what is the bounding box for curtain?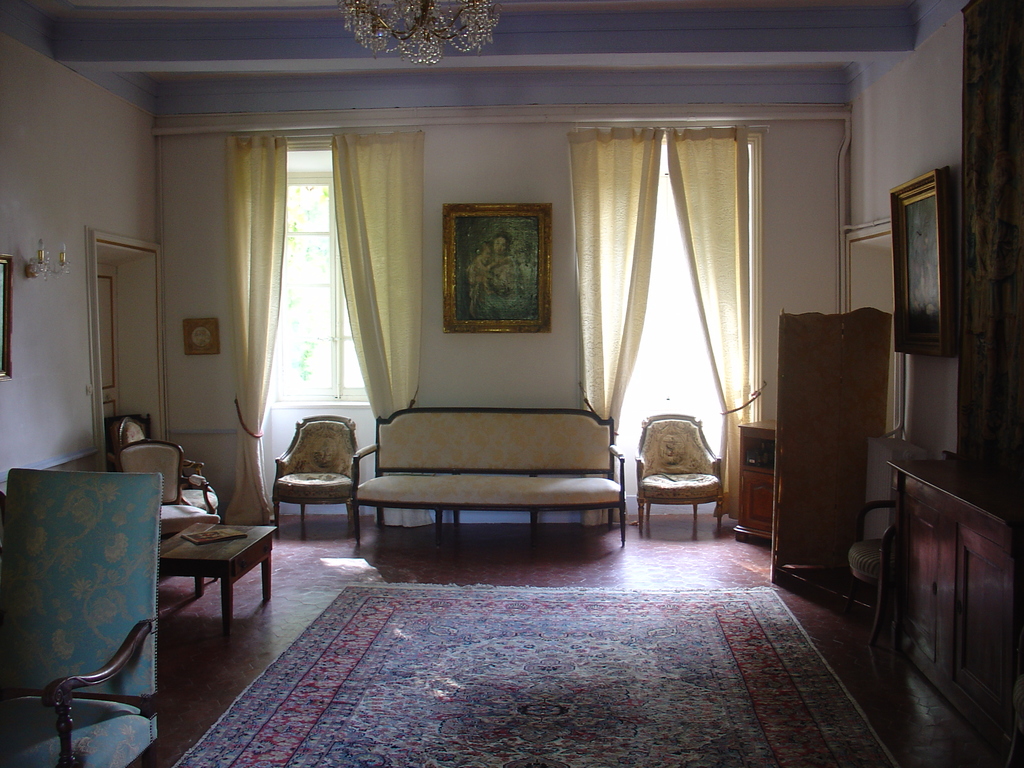
561 125 666 528.
